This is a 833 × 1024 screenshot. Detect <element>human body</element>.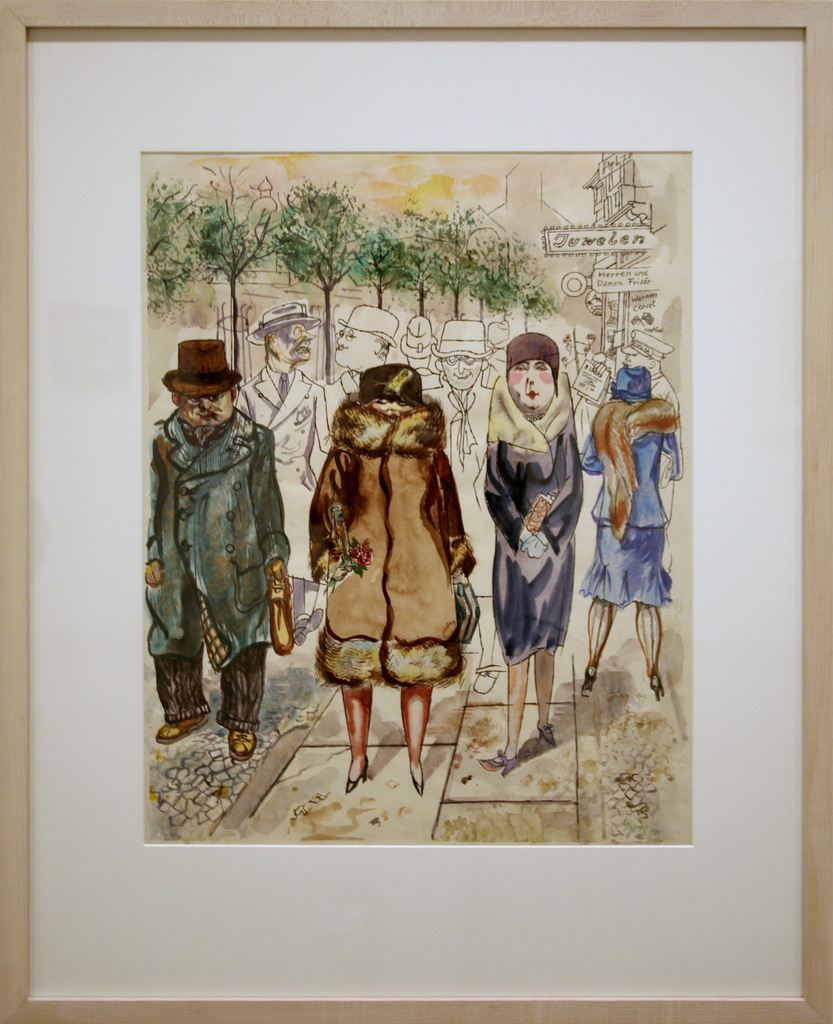
bbox(480, 333, 585, 765).
